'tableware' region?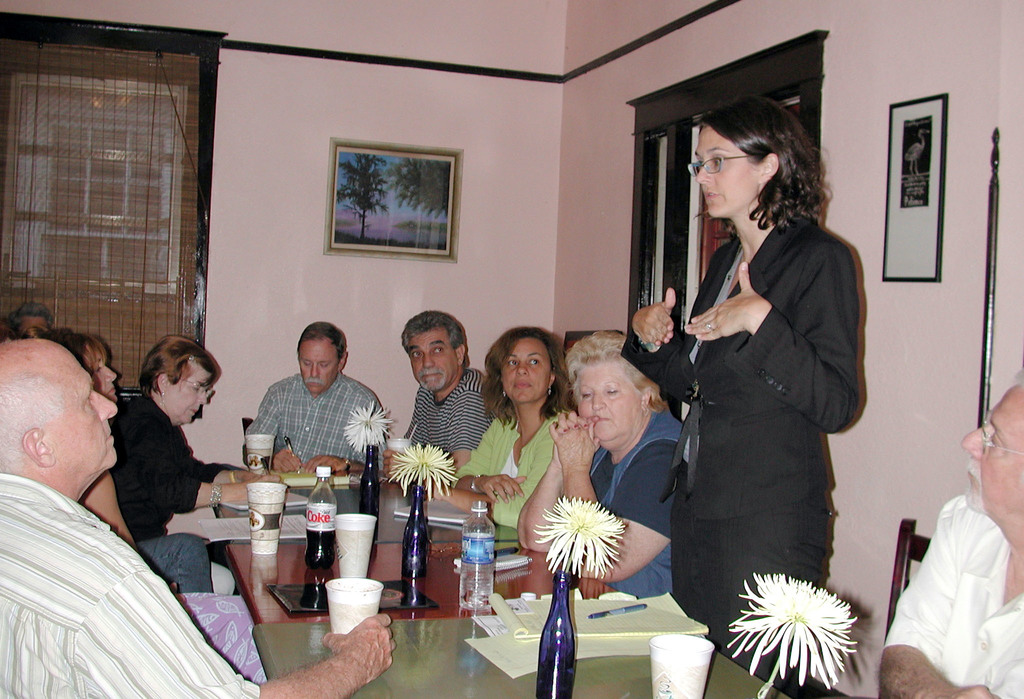
x1=246 y1=430 x2=280 y2=477
